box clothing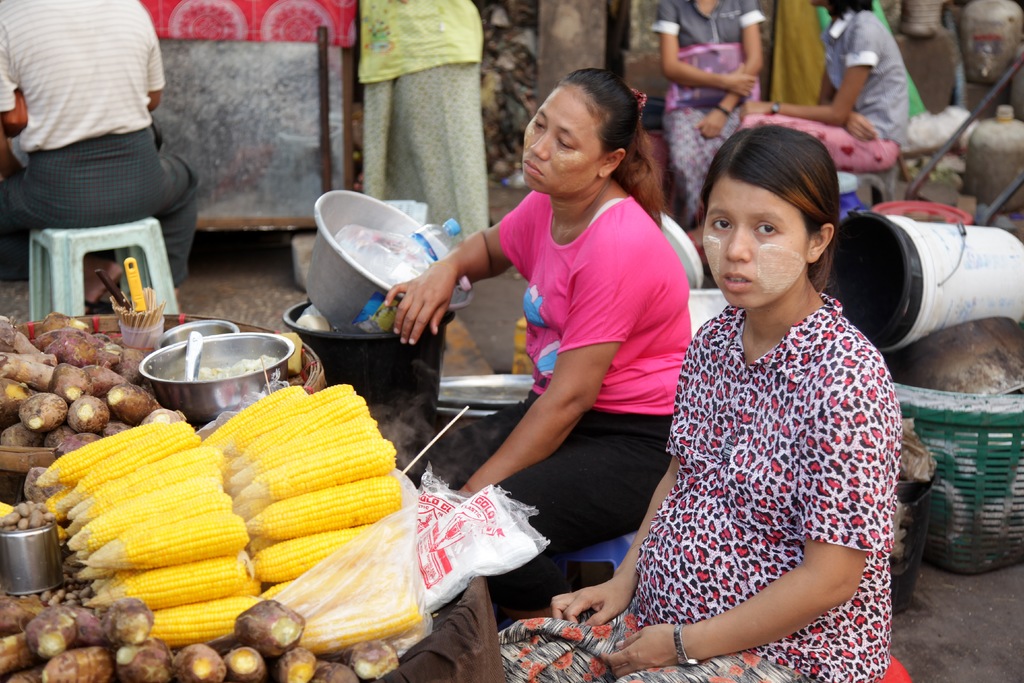
{"x1": 0, "y1": 128, "x2": 202, "y2": 281}
